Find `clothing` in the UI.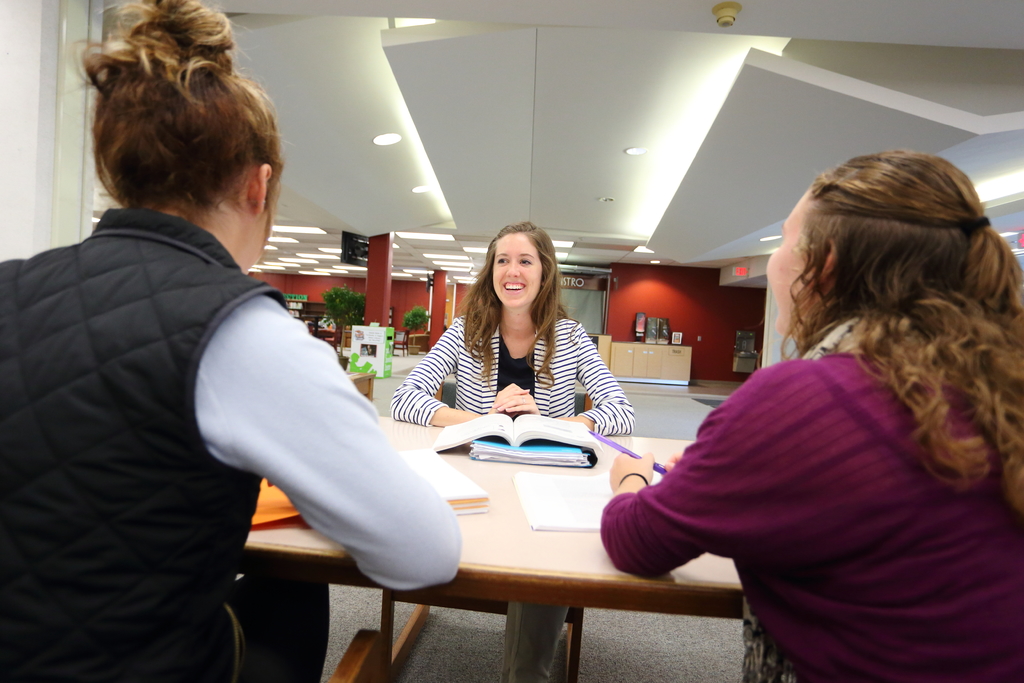
UI element at locate(0, 201, 458, 682).
